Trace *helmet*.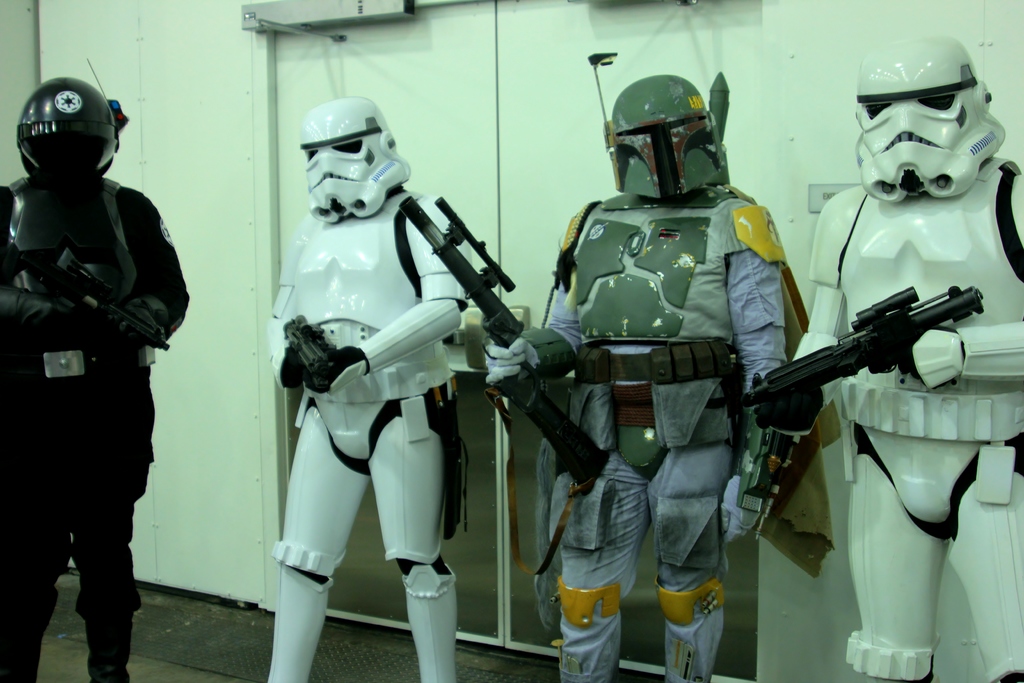
Traced to {"x1": 609, "y1": 71, "x2": 737, "y2": 199}.
